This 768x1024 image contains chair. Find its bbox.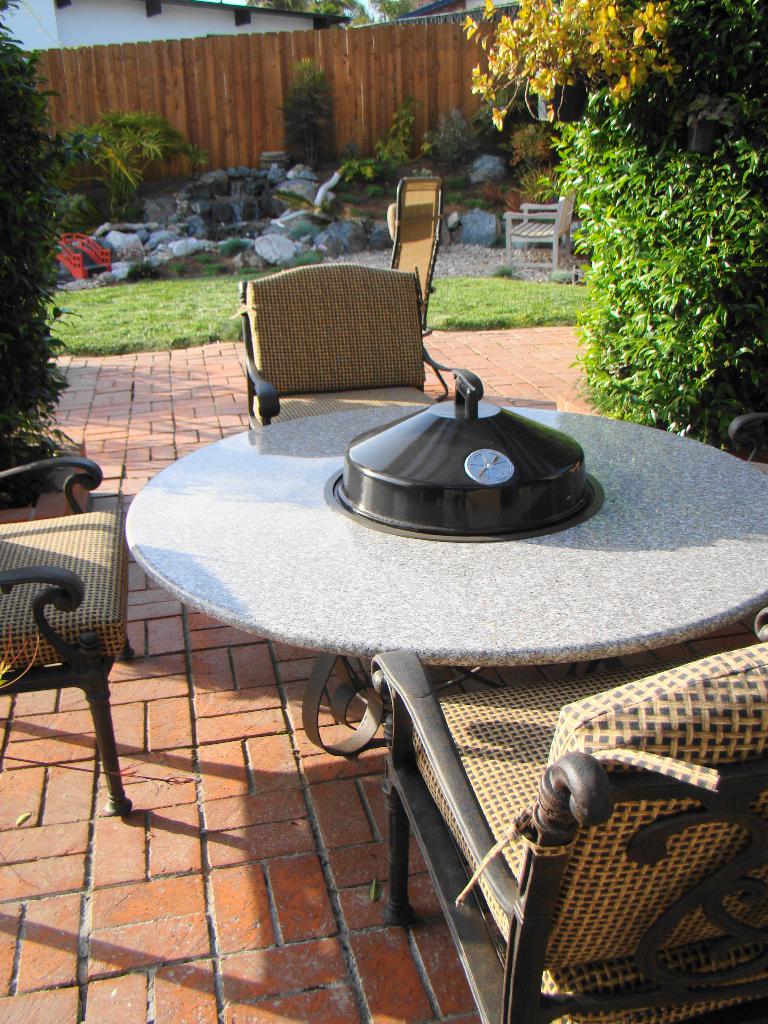
BBox(0, 454, 143, 817).
